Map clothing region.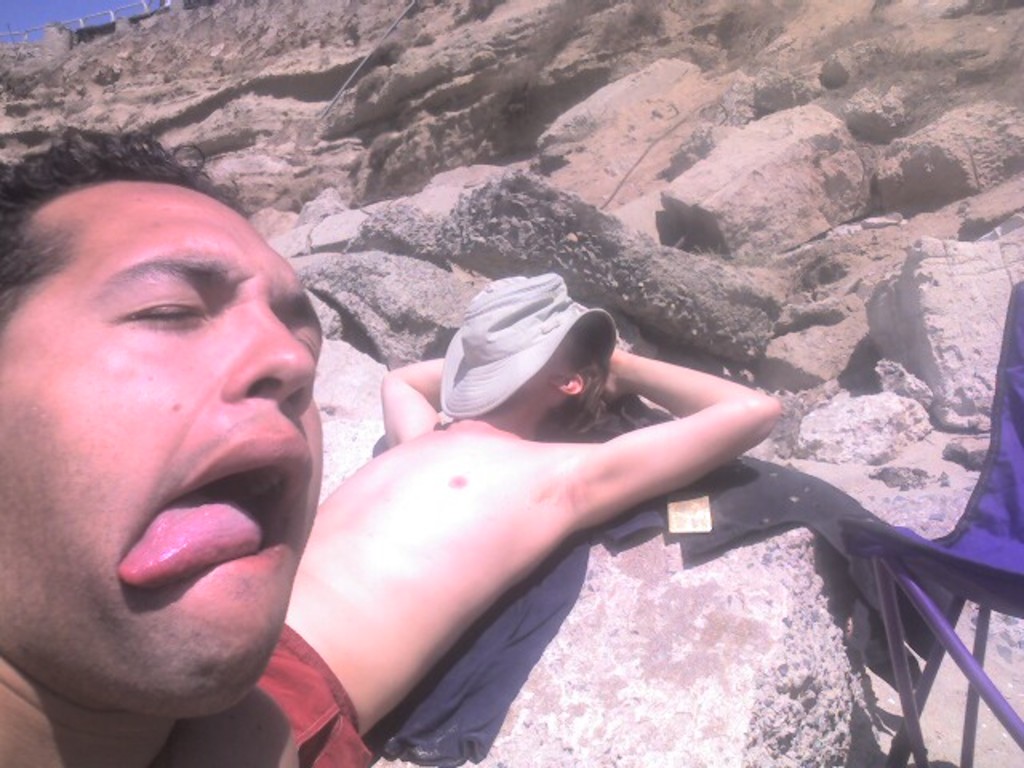
Mapped to BBox(254, 622, 360, 766).
